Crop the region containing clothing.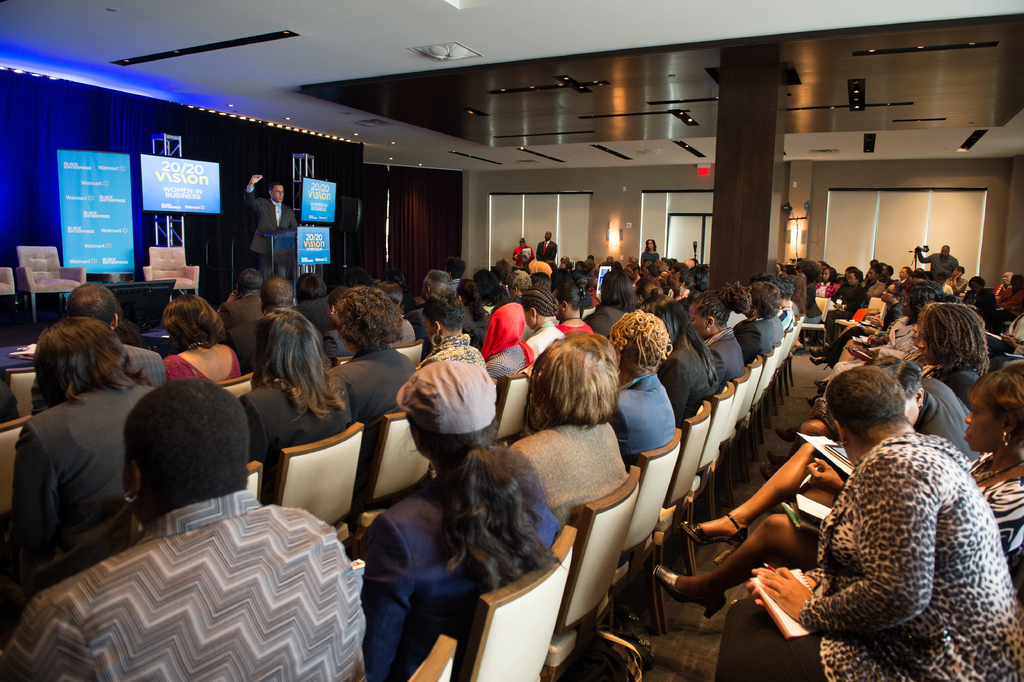
Crop region: x1=961, y1=285, x2=995, y2=326.
